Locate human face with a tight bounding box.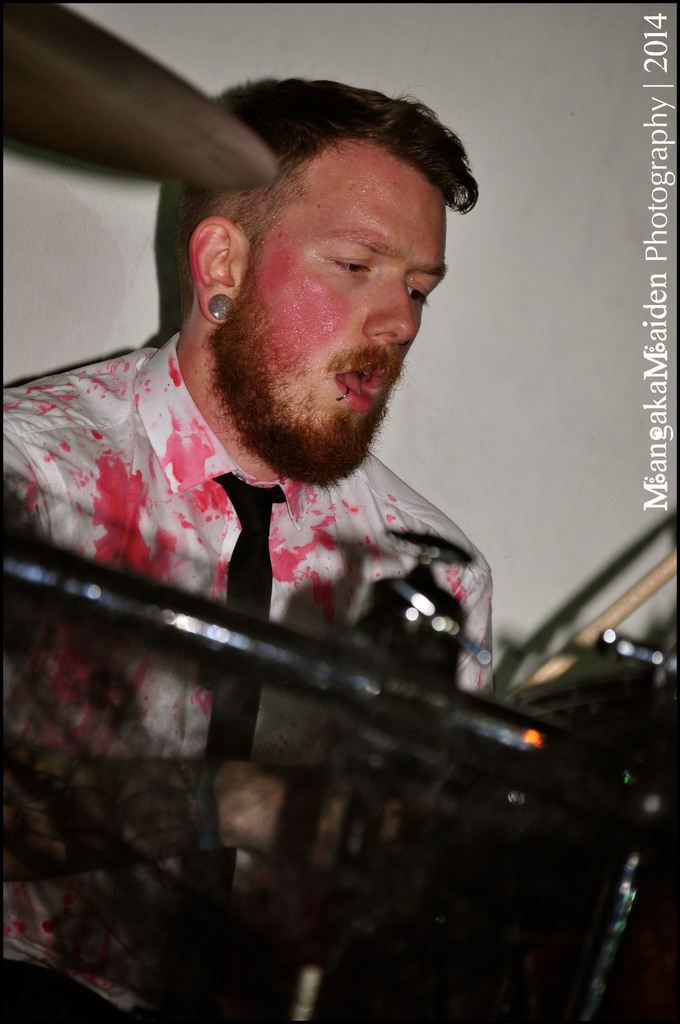
box(232, 132, 448, 433).
